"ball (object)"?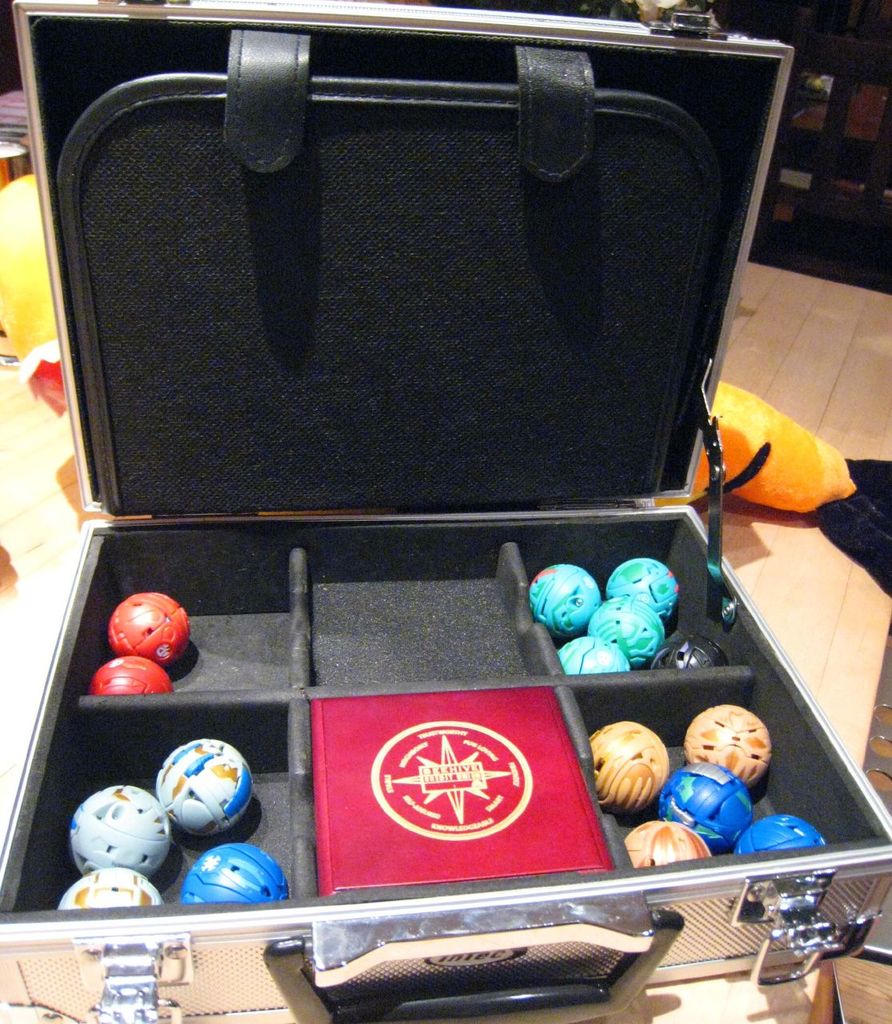
region(560, 631, 639, 674)
